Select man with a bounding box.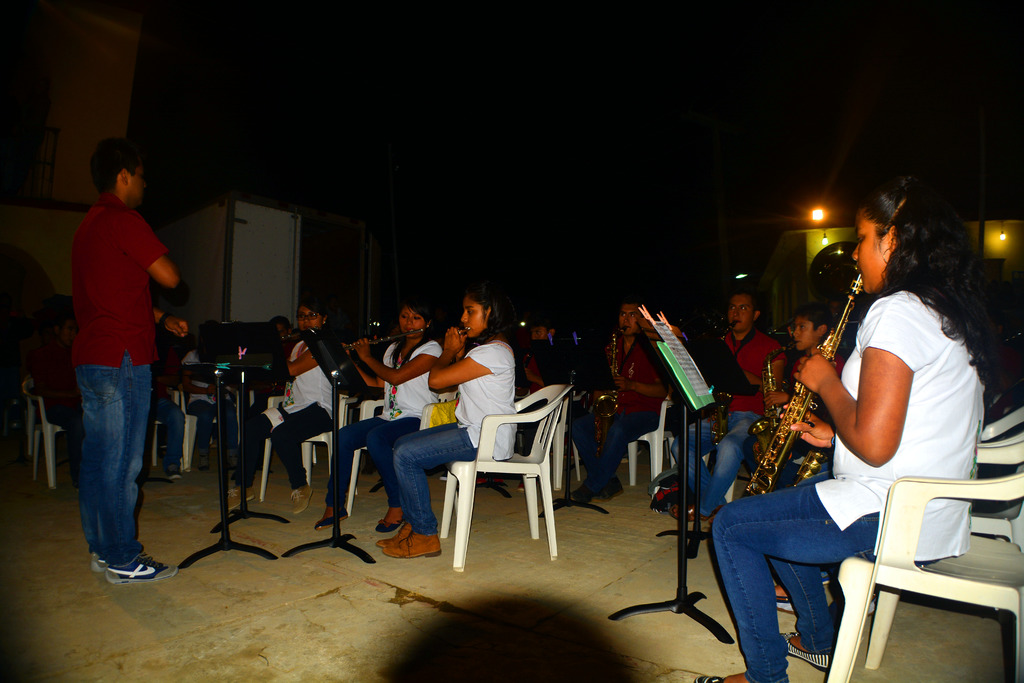
locate(669, 292, 813, 520).
